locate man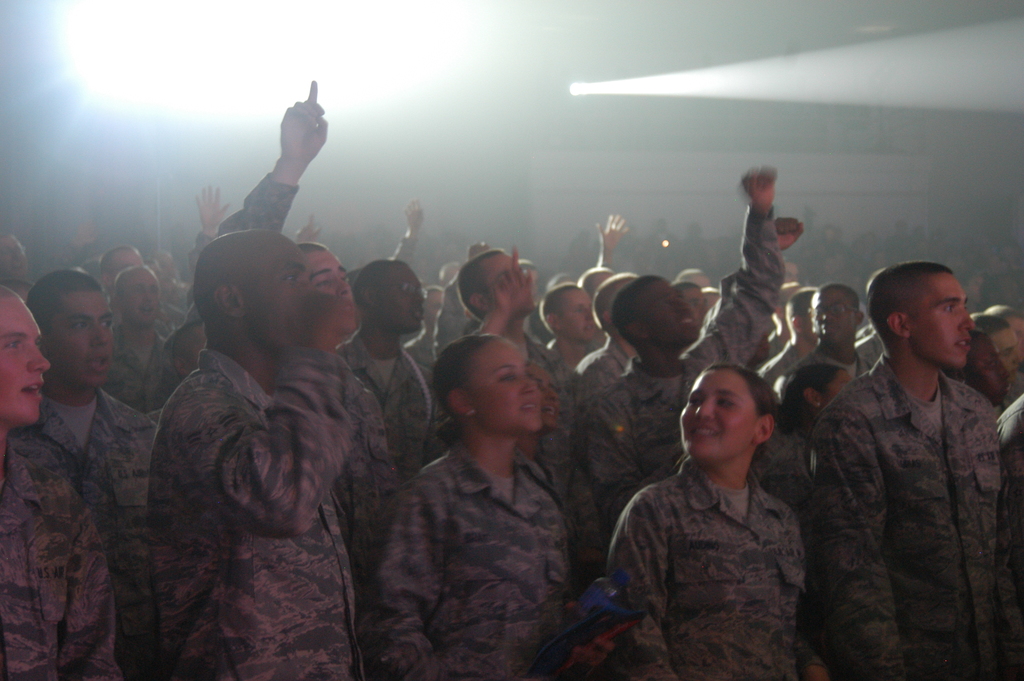
Rect(794, 226, 1018, 669)
